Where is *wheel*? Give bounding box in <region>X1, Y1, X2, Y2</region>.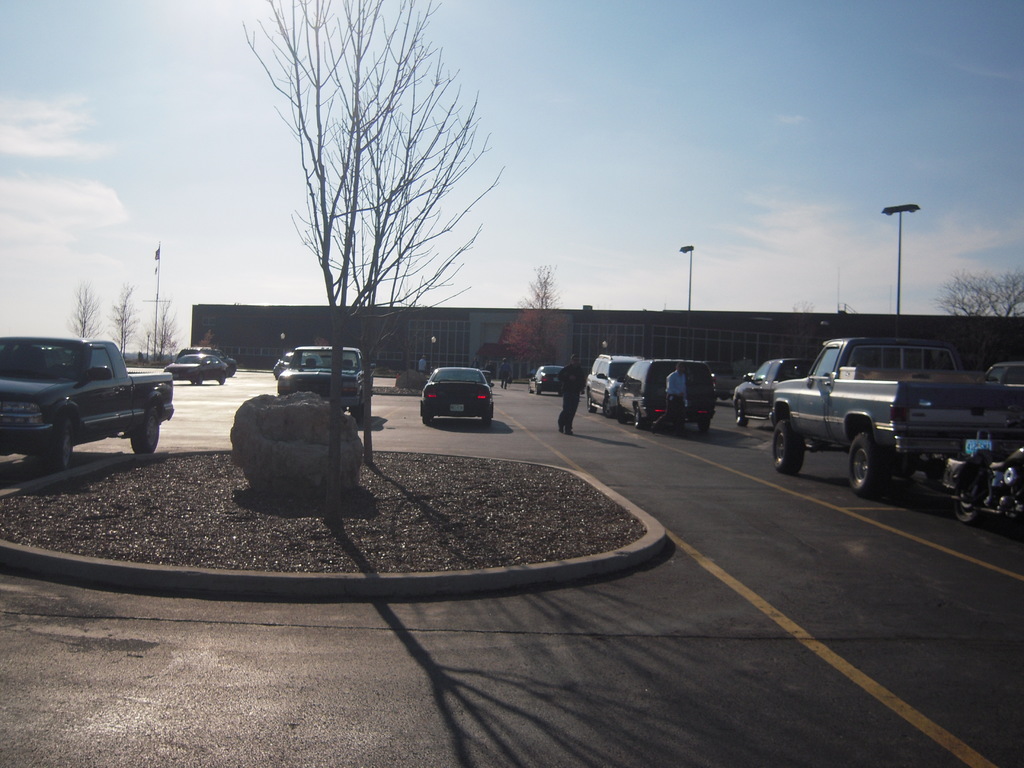
<region>131, 406, 159, 452</region>.
